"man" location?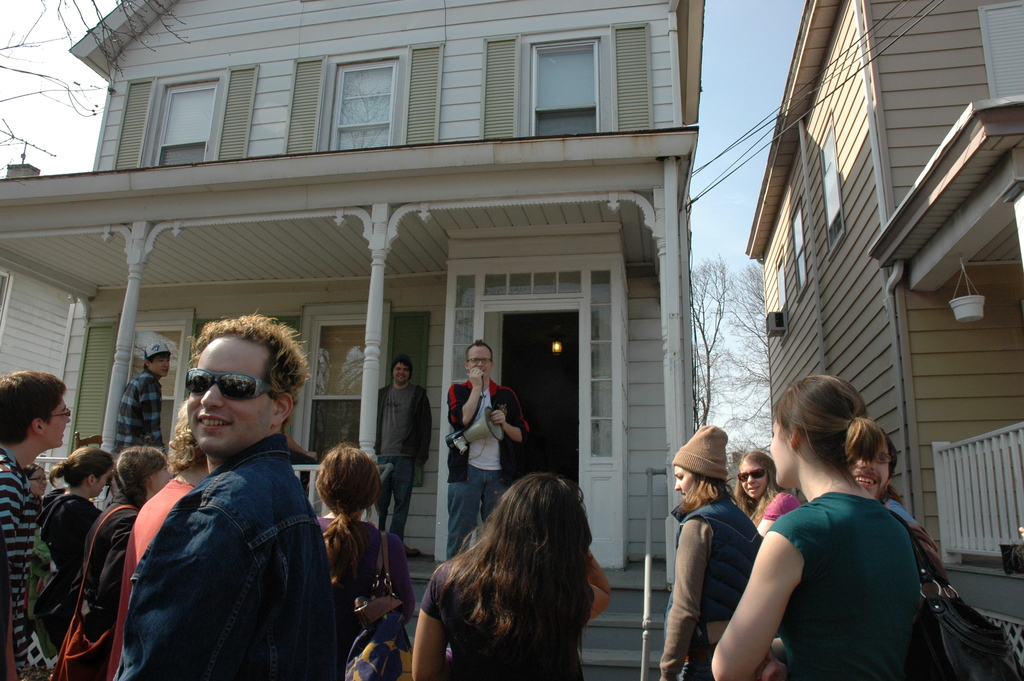
region(54, 494, 138, 674)
